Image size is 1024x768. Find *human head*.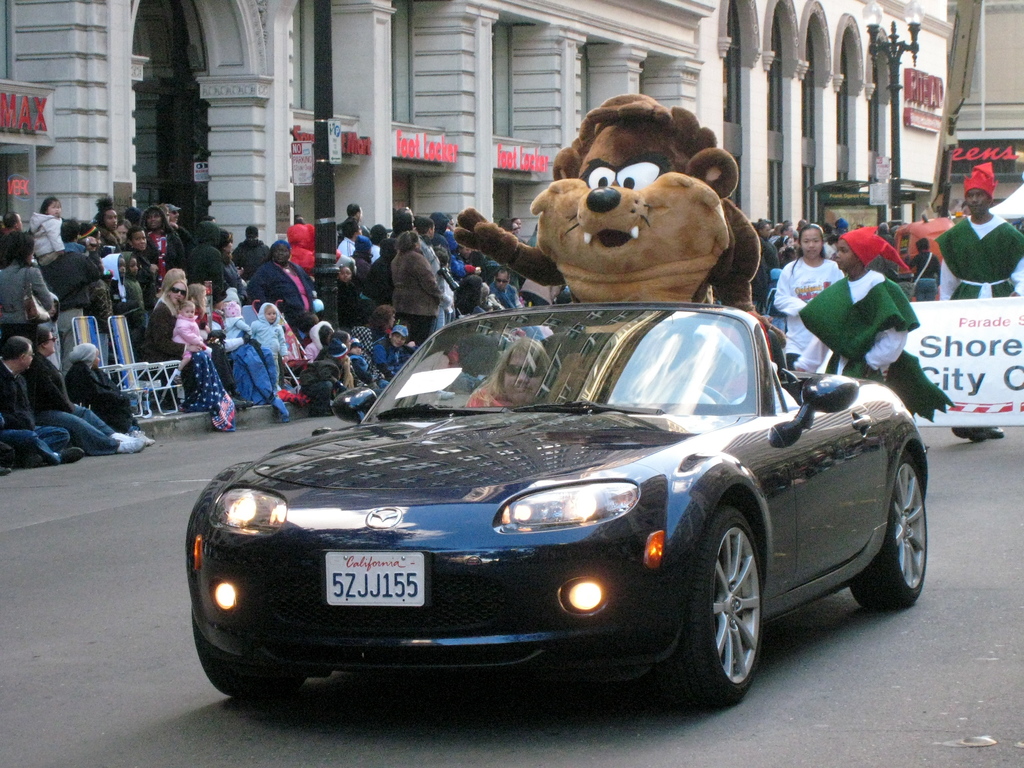
rect(1, 333, 31, 373).
